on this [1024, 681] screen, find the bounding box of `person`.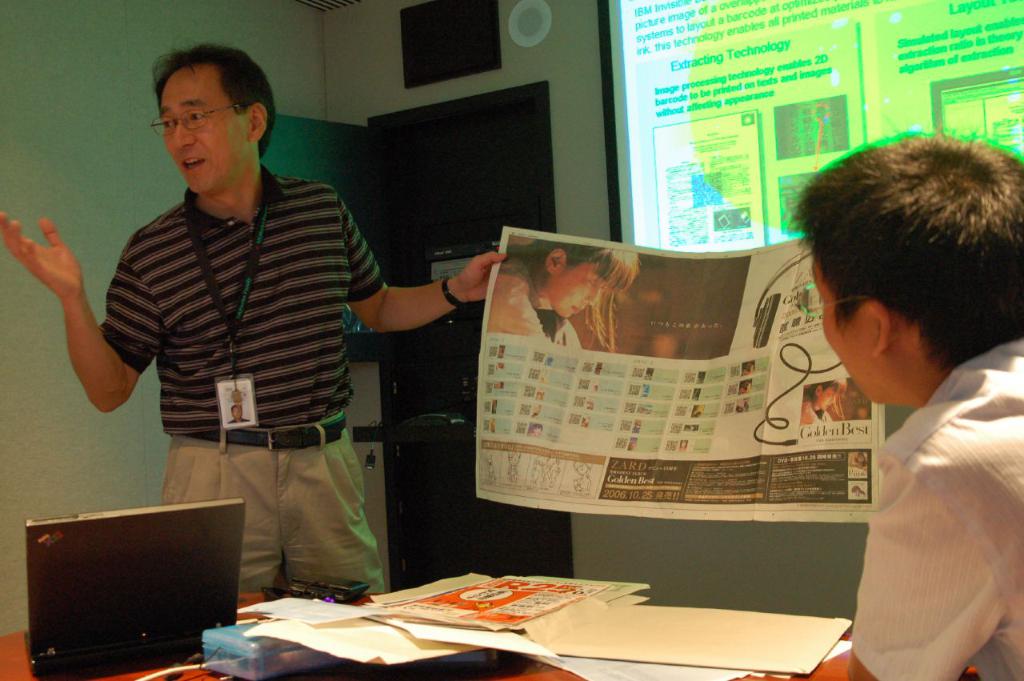
Bounding box: select_region(796, 379, 856, 427).
